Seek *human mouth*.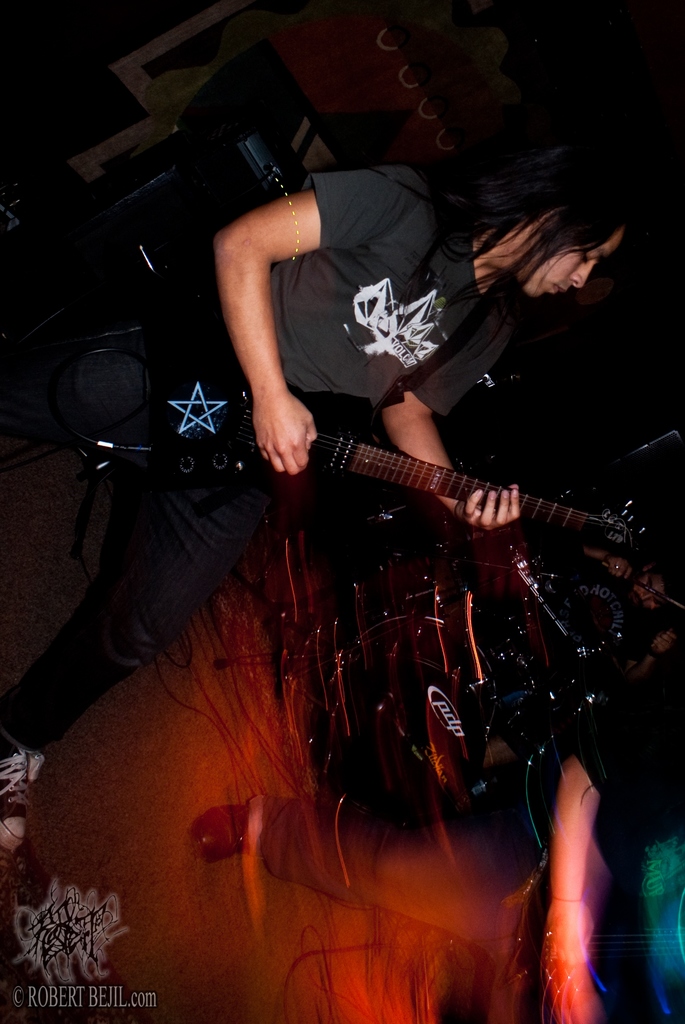
(552, 282, 569, 289).
